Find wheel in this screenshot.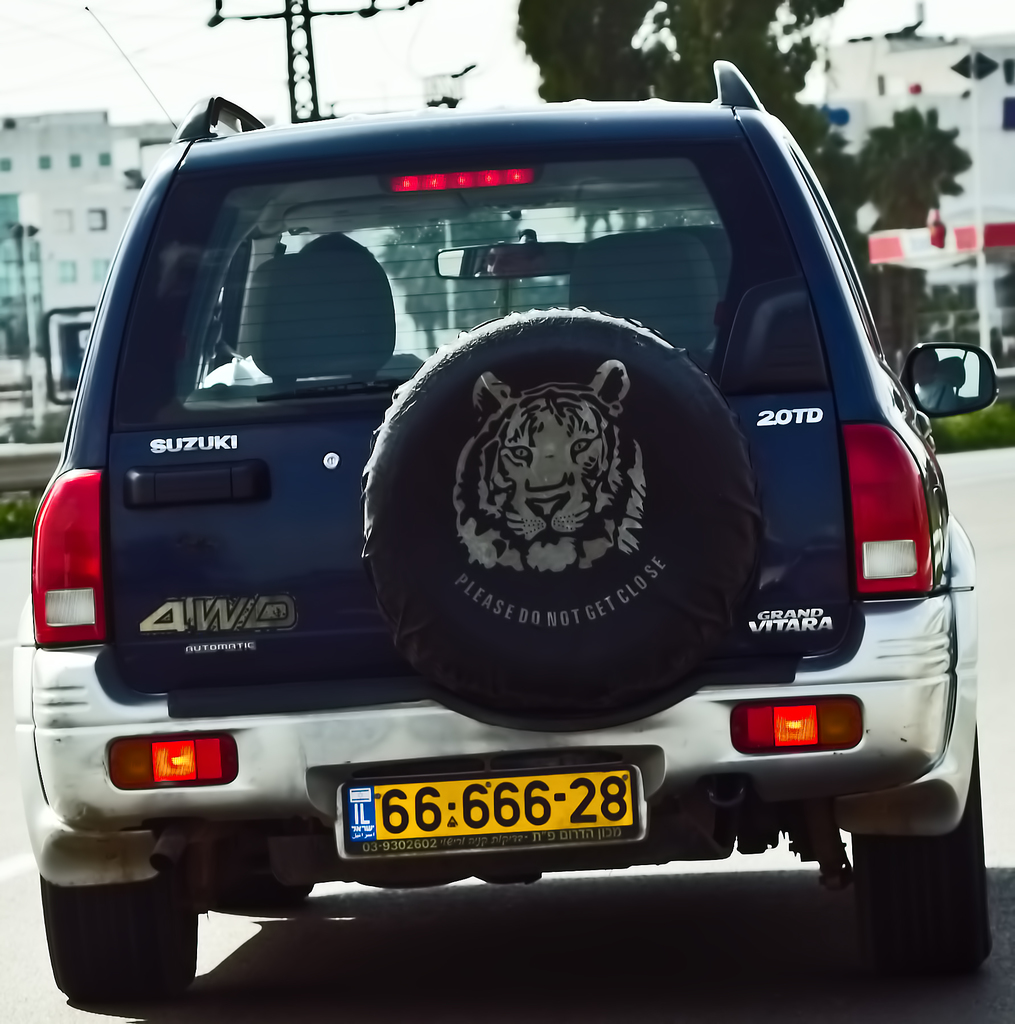
The bounding box for wheel is <region>356, 304, 772, 736</region>.
